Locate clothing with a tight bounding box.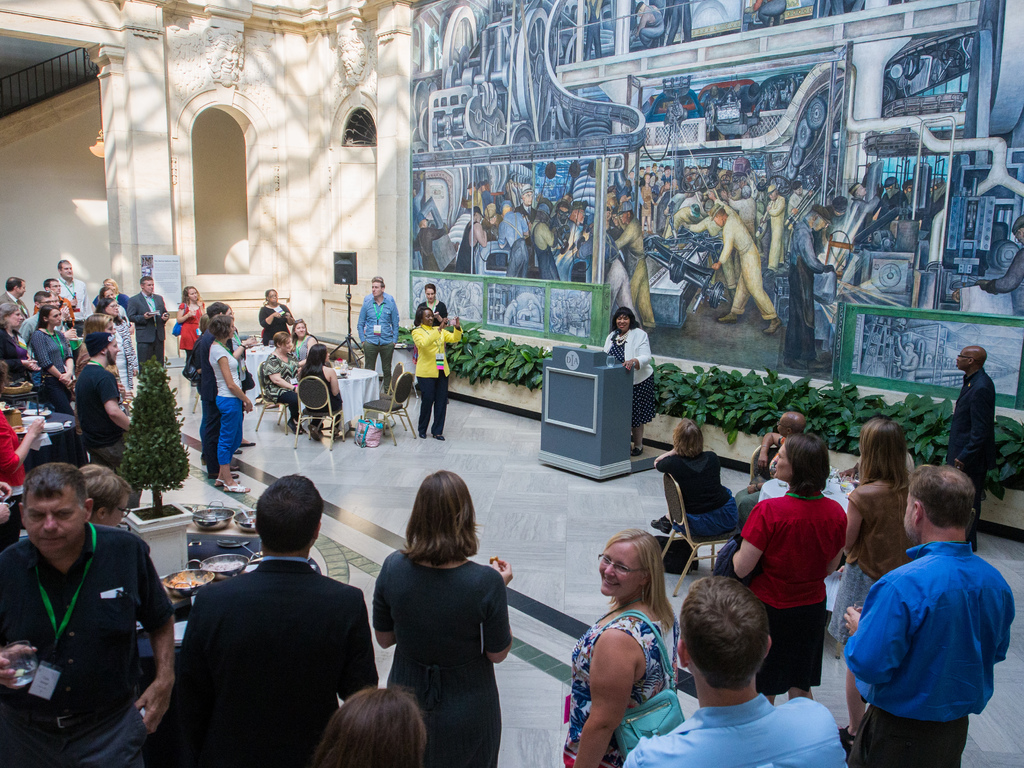
[left=739, top=492, right=848, bottom=688].
